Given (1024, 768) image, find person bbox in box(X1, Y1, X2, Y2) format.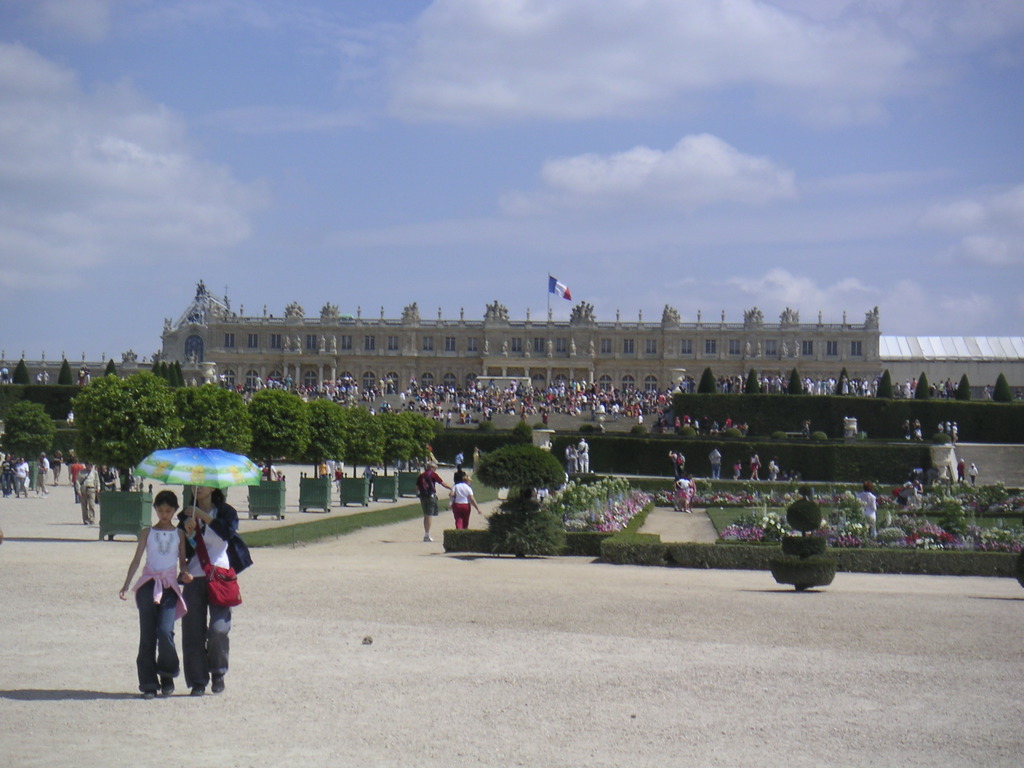
box(858, 482, 877, 537).
